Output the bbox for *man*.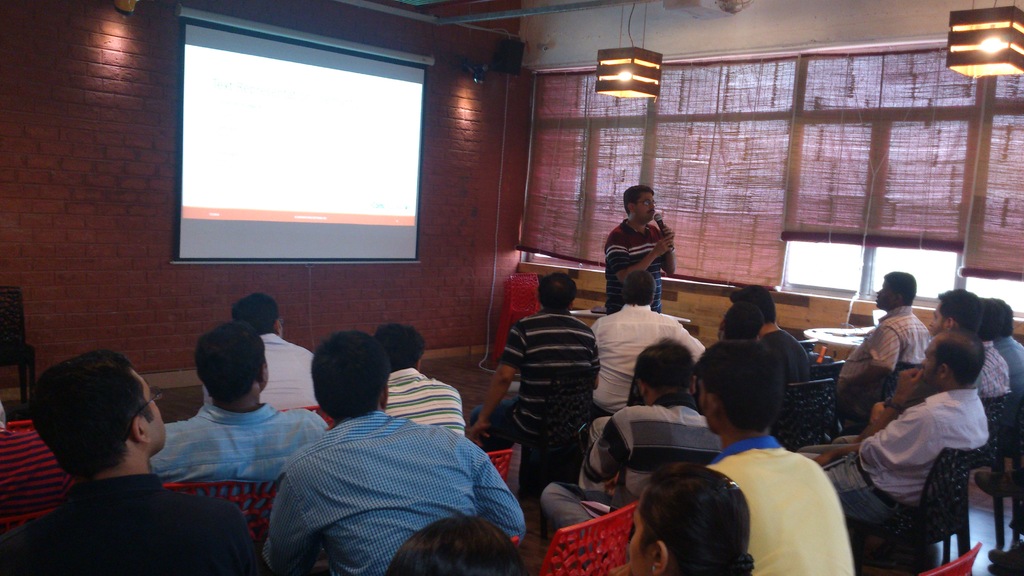
box=[249, 321, 525, 575].
